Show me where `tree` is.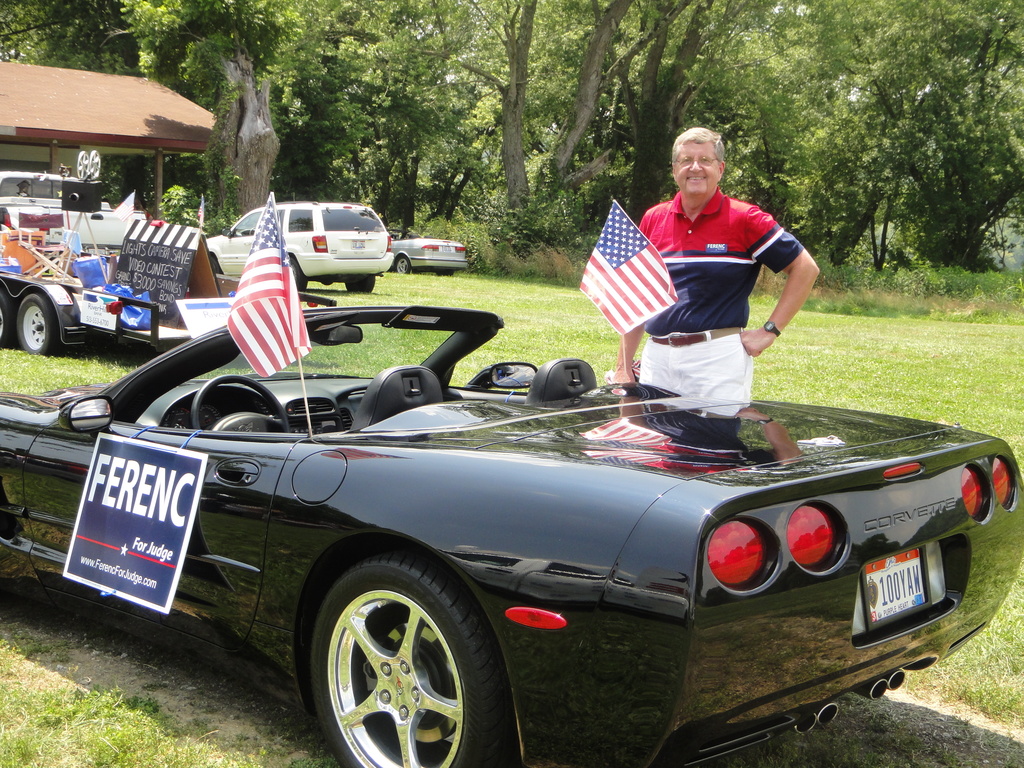
`tree` is at Rect(767, 26, 1011, 285).
